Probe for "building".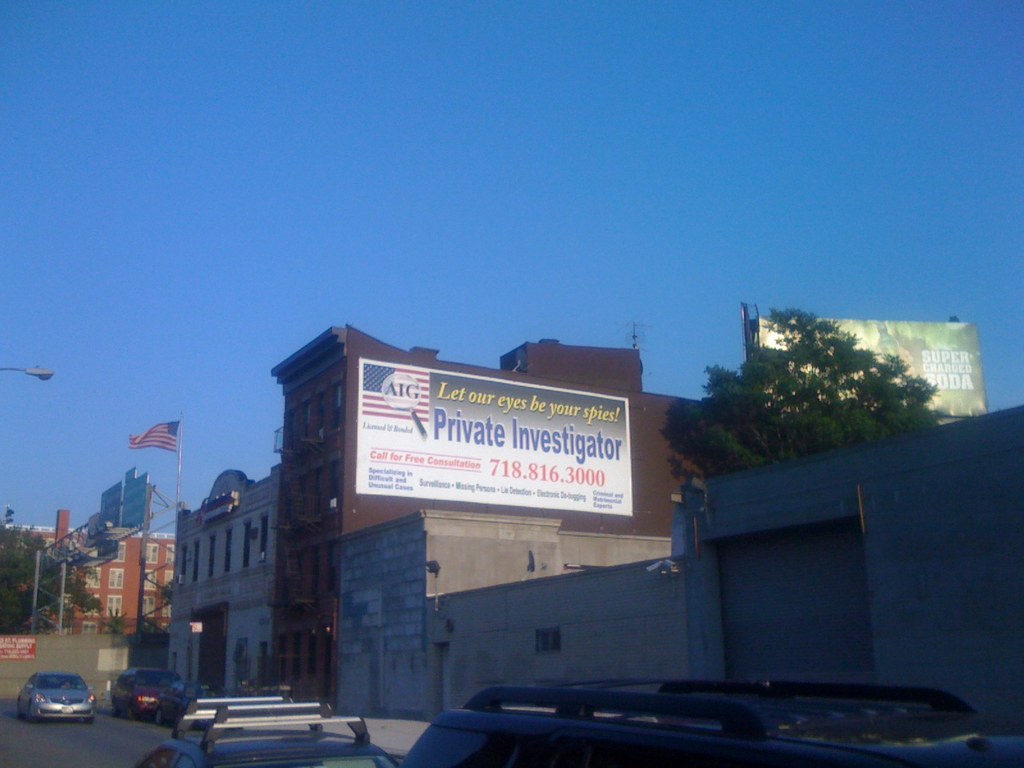
Probe result: <box>132,415,291,692</box>.
